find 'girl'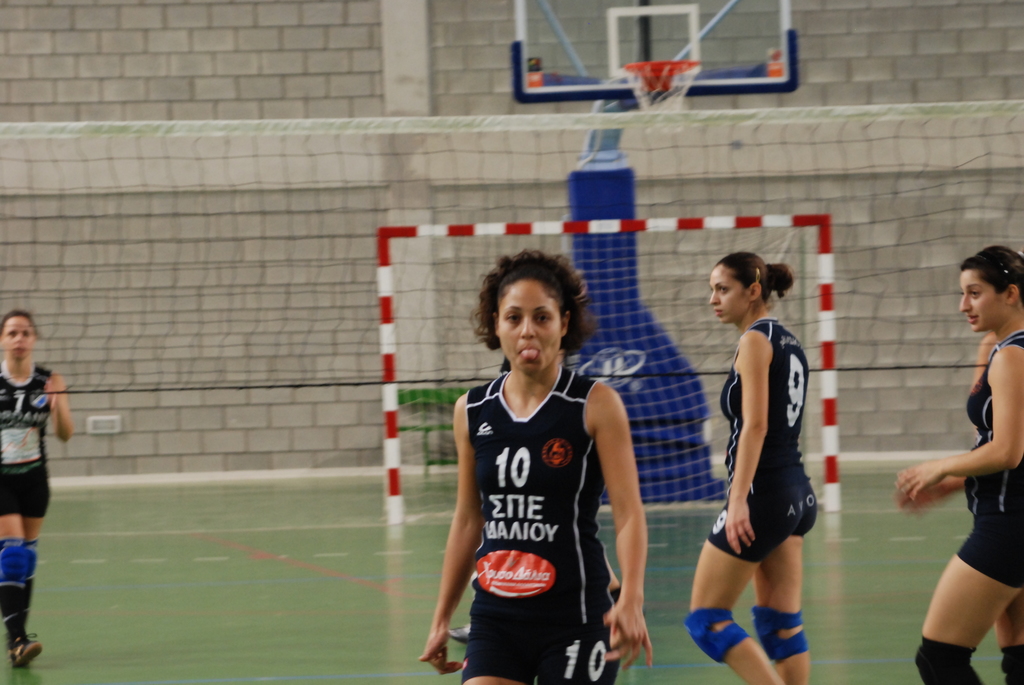
x1=897, y1=244, x2=1023, y2=684
